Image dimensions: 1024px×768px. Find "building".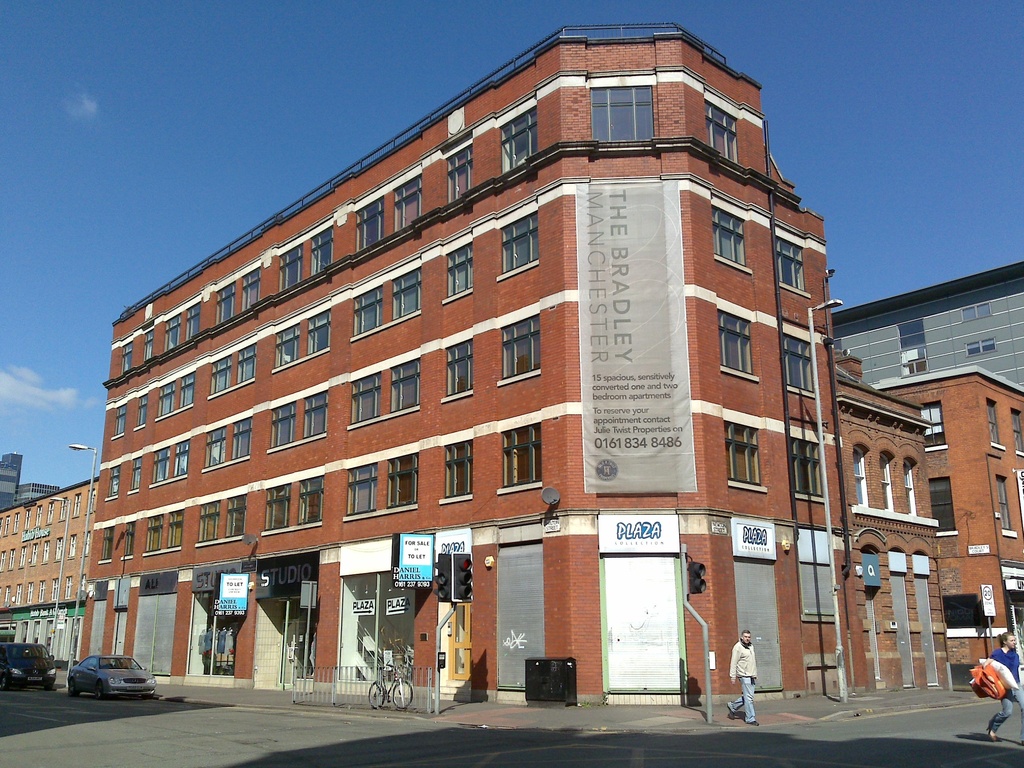
select_region(1, 470, 104, 663).
